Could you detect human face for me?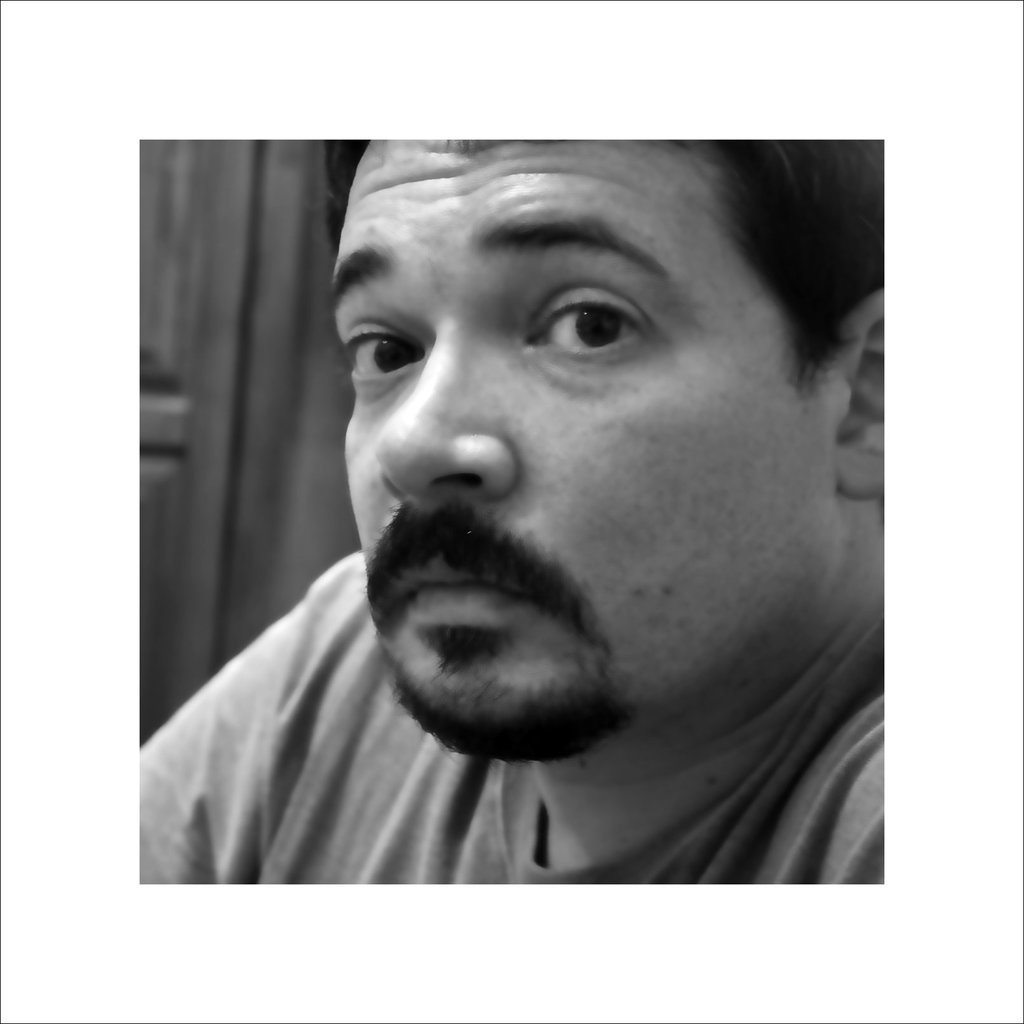
Detection result: [320, 125, 861, 787].
